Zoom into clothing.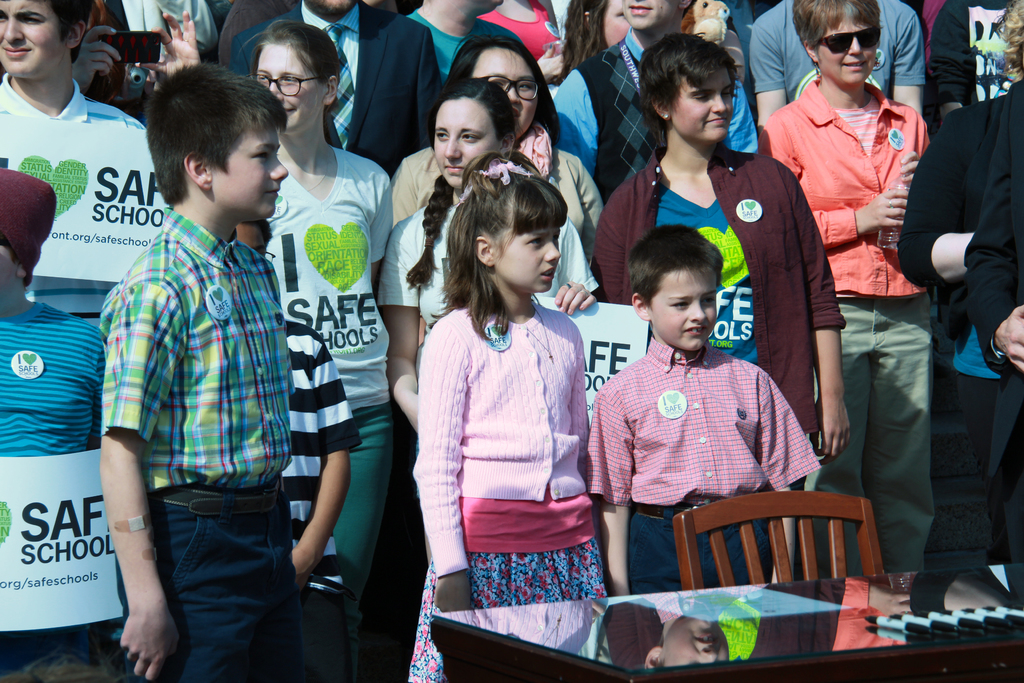
Zoom target: [755, 81, 937, 575].
